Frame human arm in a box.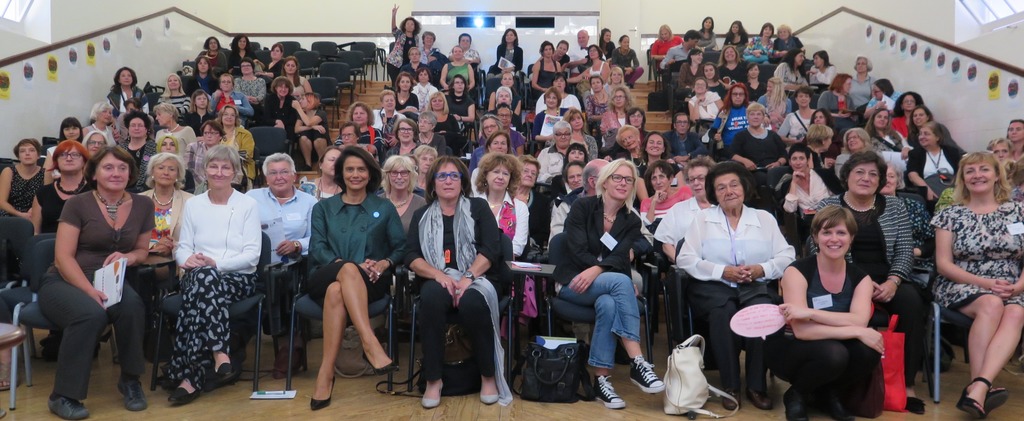
447/49/454/60.
